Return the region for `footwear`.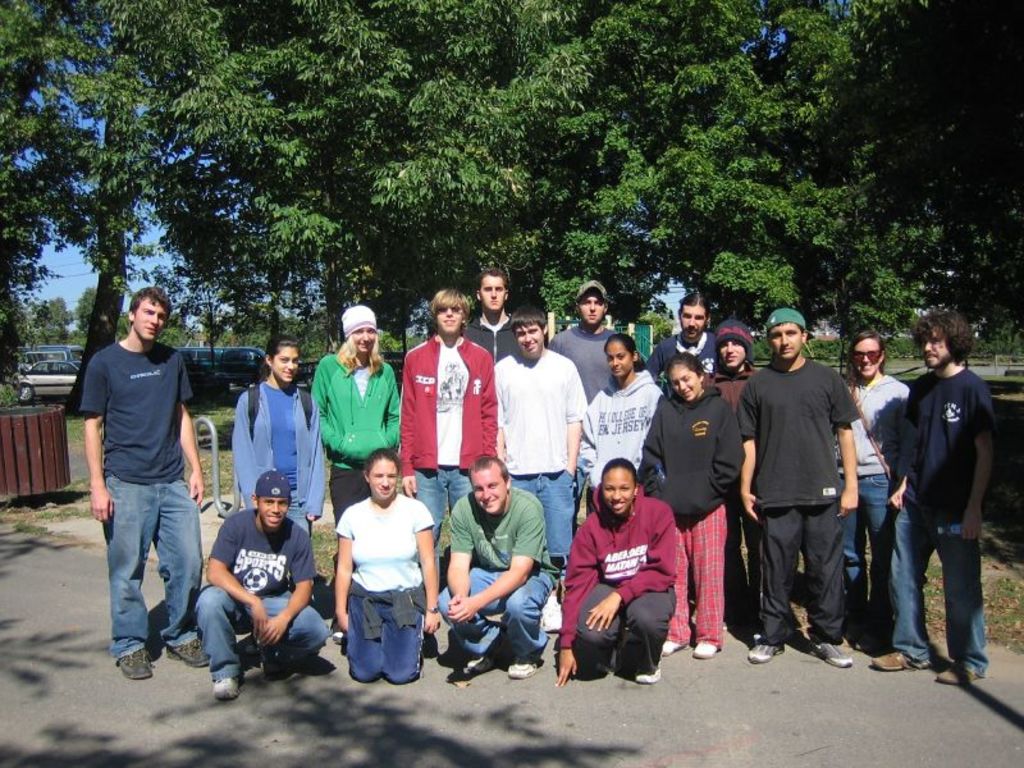
[746,639,787,664].
